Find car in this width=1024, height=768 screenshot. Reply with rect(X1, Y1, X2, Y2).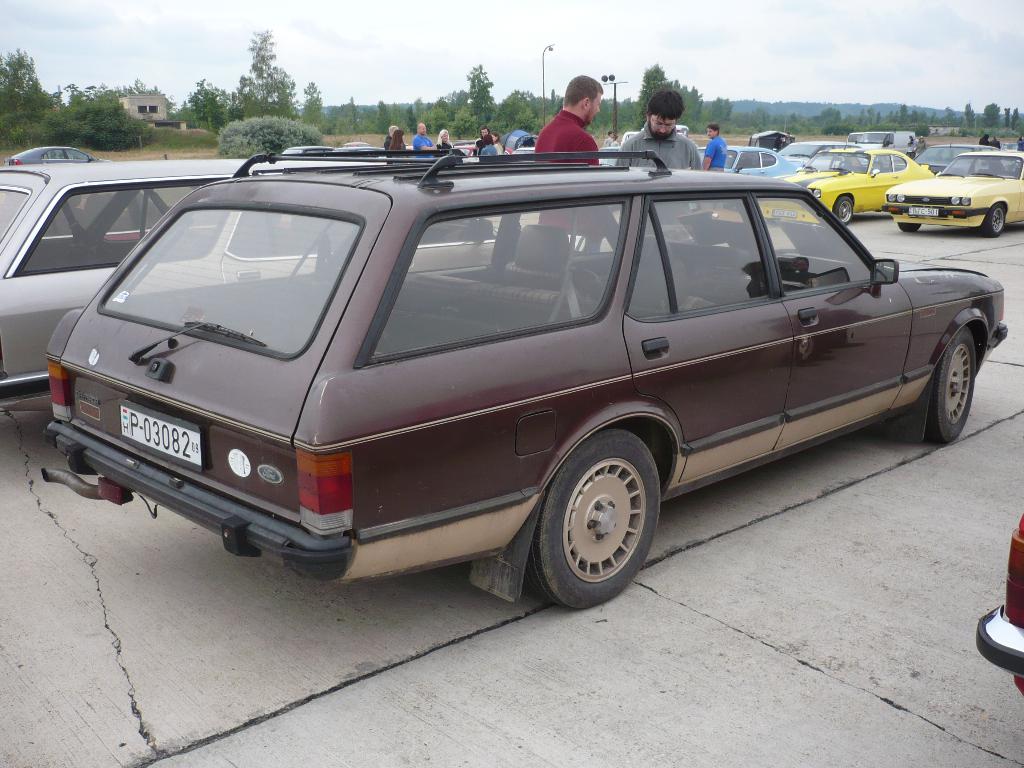
rect(774, 141, 861, 169).
